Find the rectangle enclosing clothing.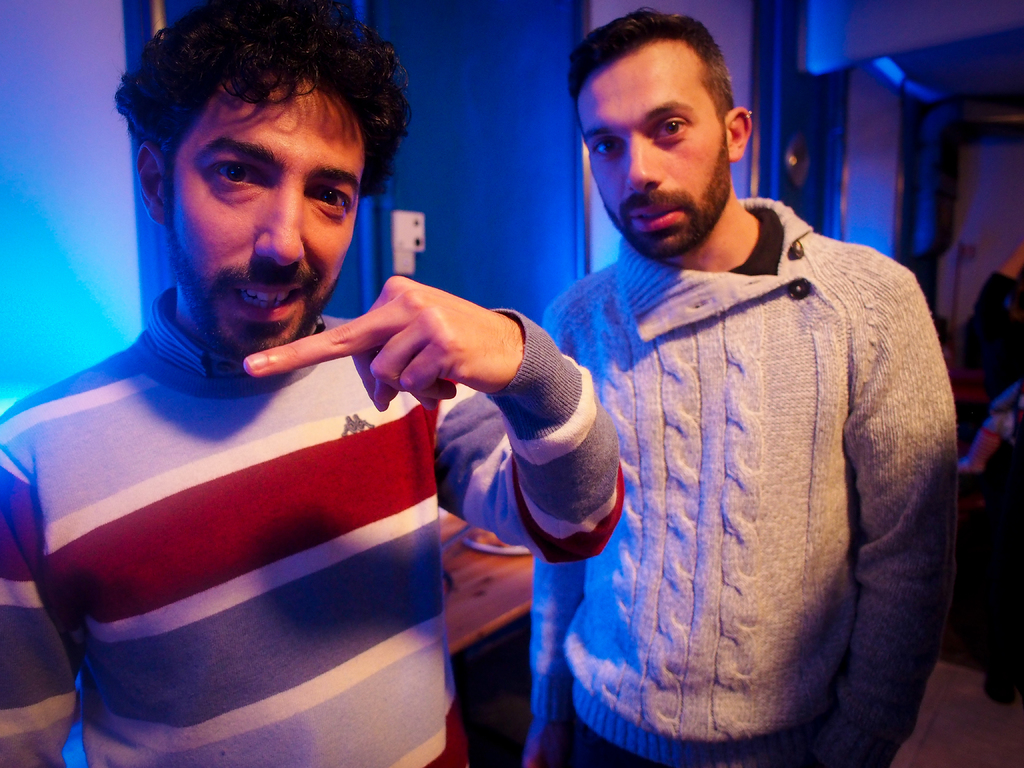
573, 716, 659, 767.
